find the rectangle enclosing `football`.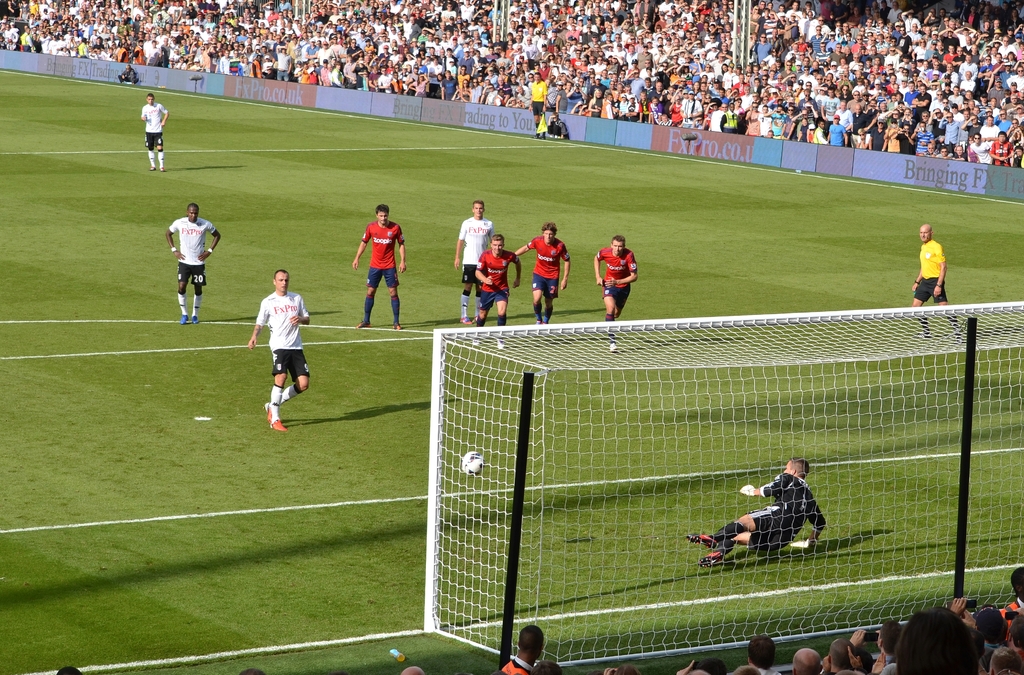
bbox(460, 448, 486, 476).
